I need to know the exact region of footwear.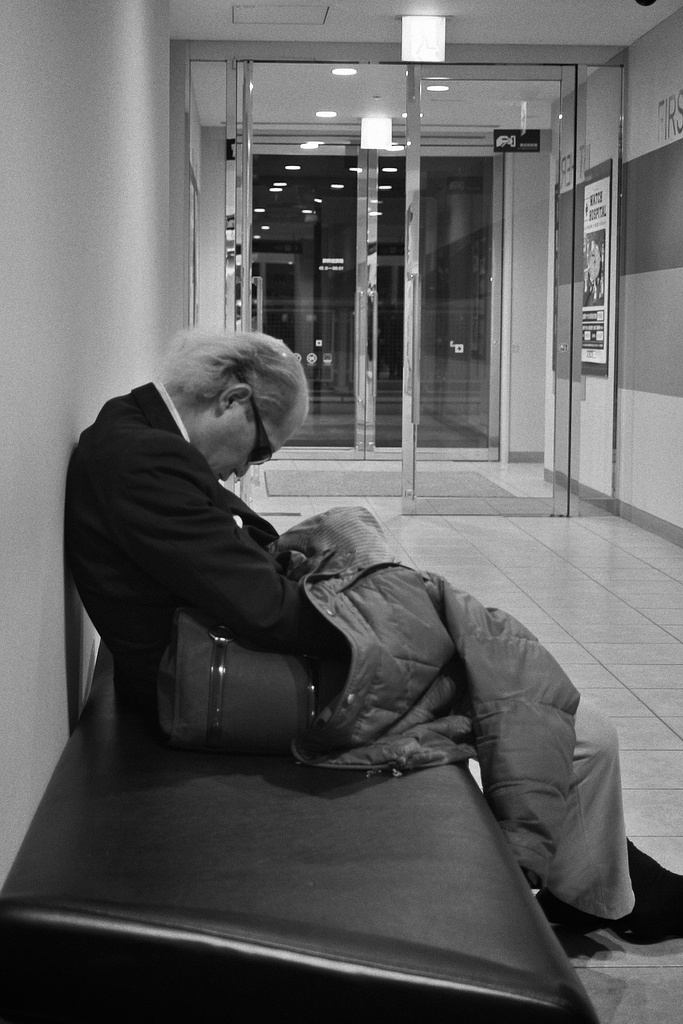
Region: select_region(534, 886, 620, 941).
